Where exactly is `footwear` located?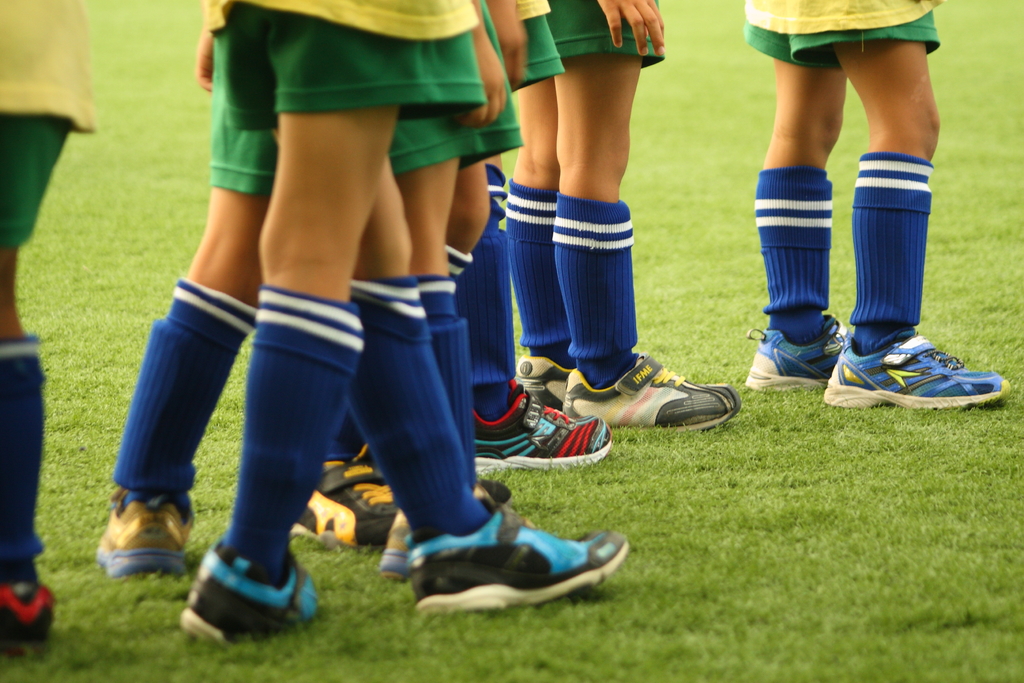
Its bounding box is select_region(3, 580, 56, 664).
